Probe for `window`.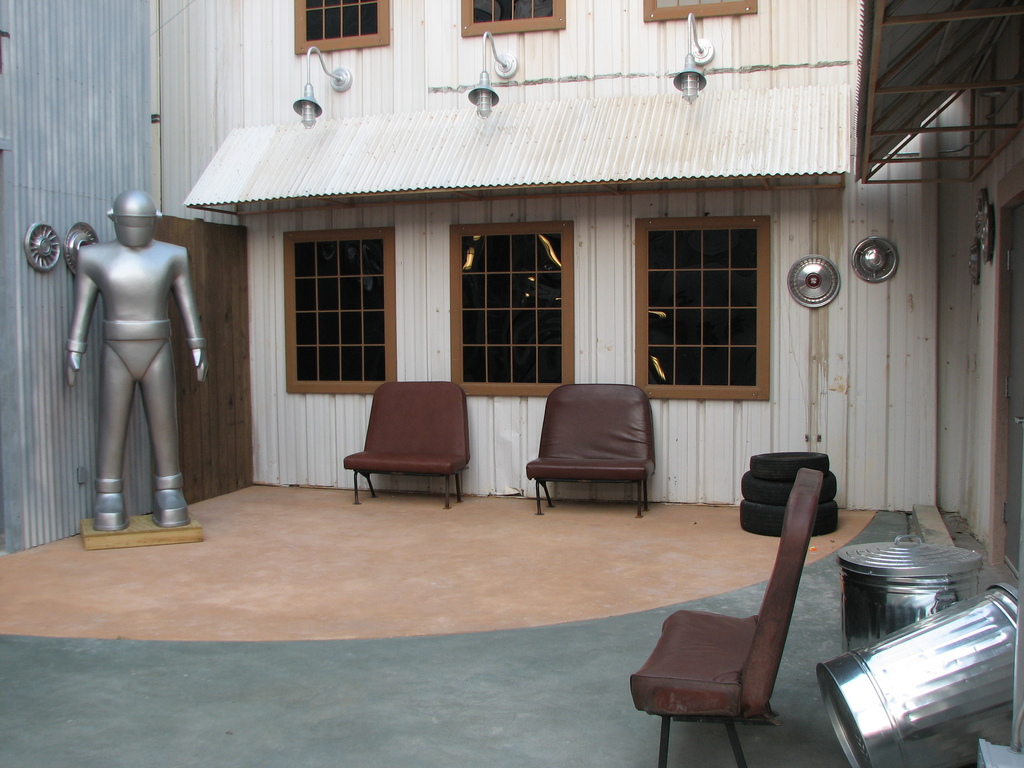
Probe result: <box>449,221,576,399</box>.
